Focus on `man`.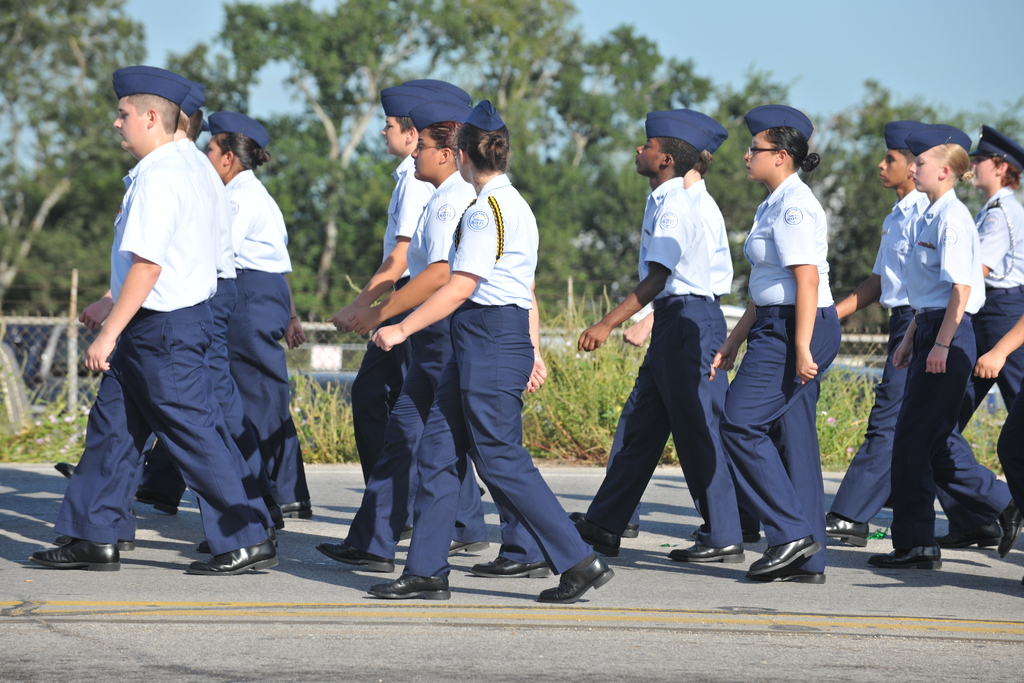
Focused at x1=330 y1=83 x2=435 y2=331.
